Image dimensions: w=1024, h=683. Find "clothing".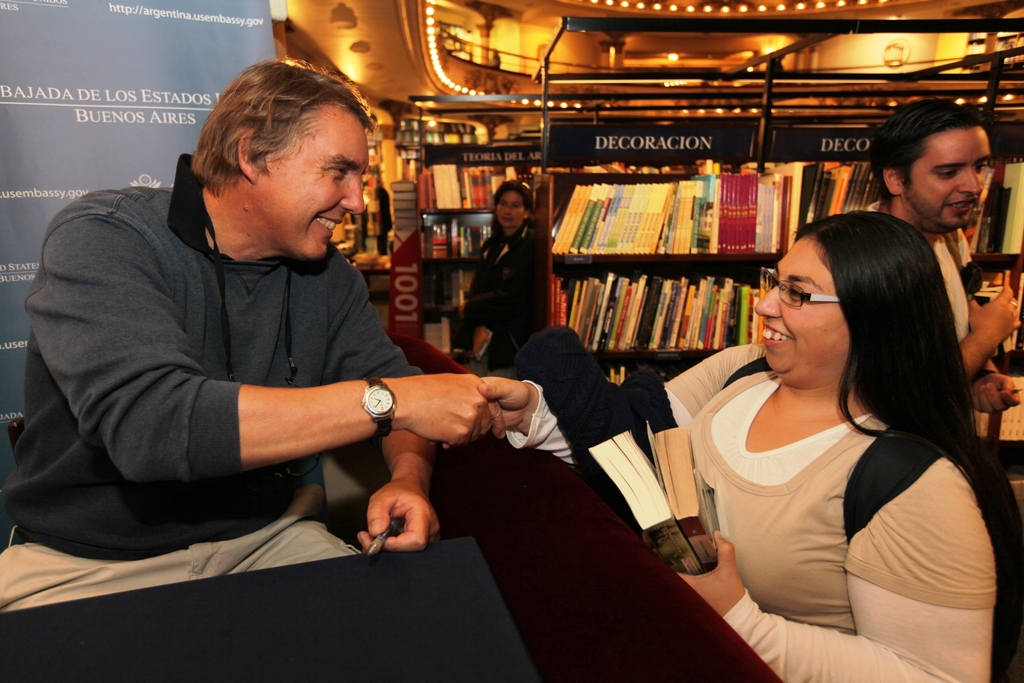
x1=0 y1=150 x2=428 y2=613.
